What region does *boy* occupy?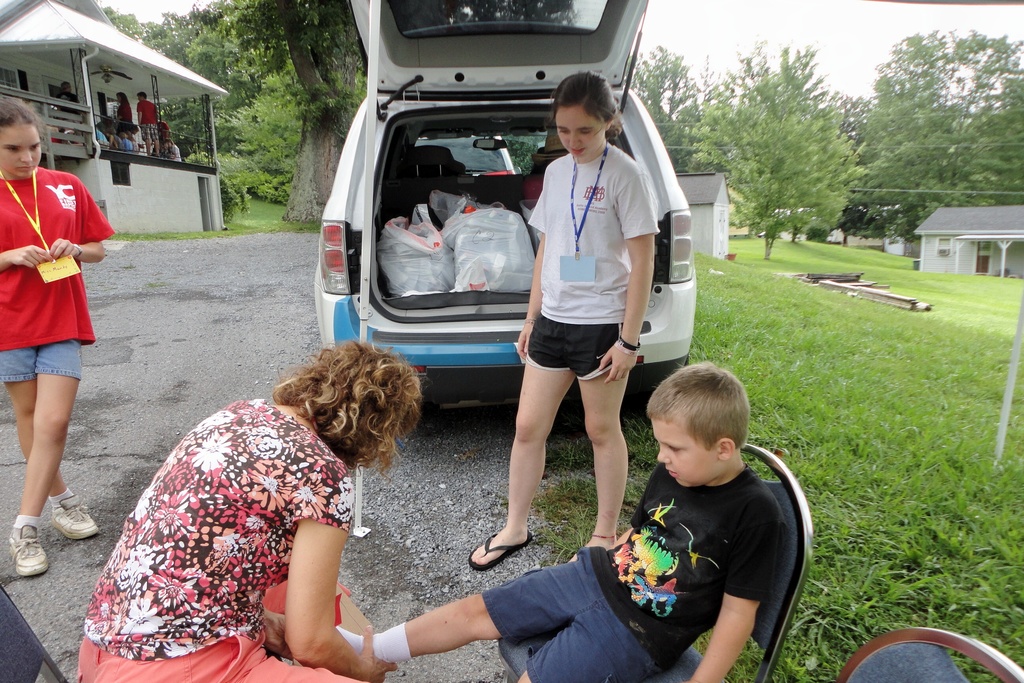
[x1=336, y1=358, x2=783, y2=682].
